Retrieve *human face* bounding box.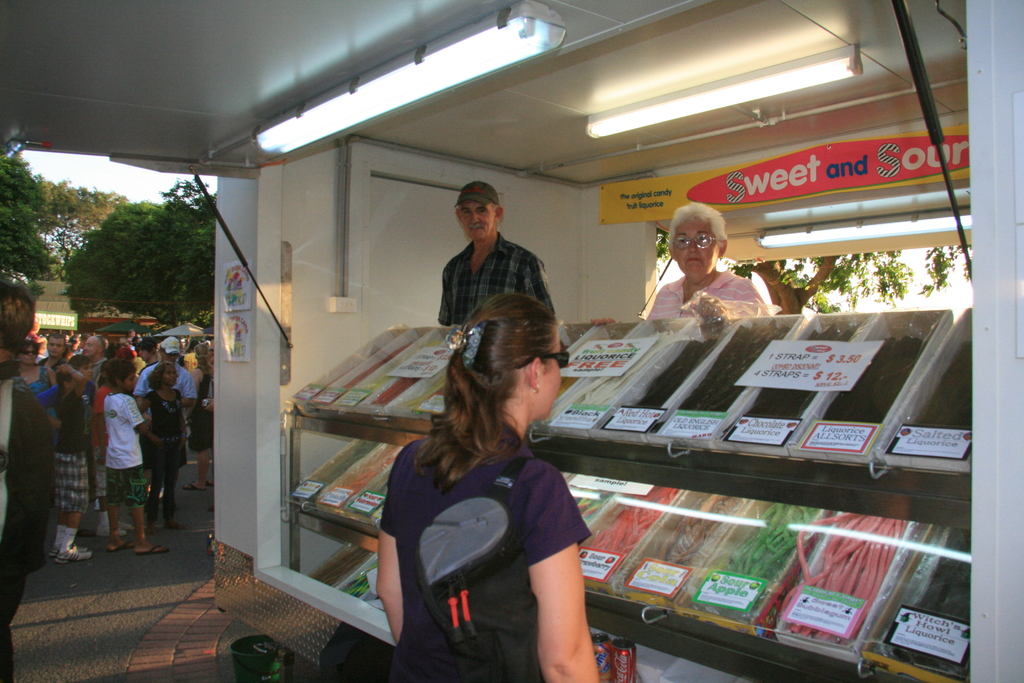
Bounding box: [left=459, top=204, right=495, bottom=242].
